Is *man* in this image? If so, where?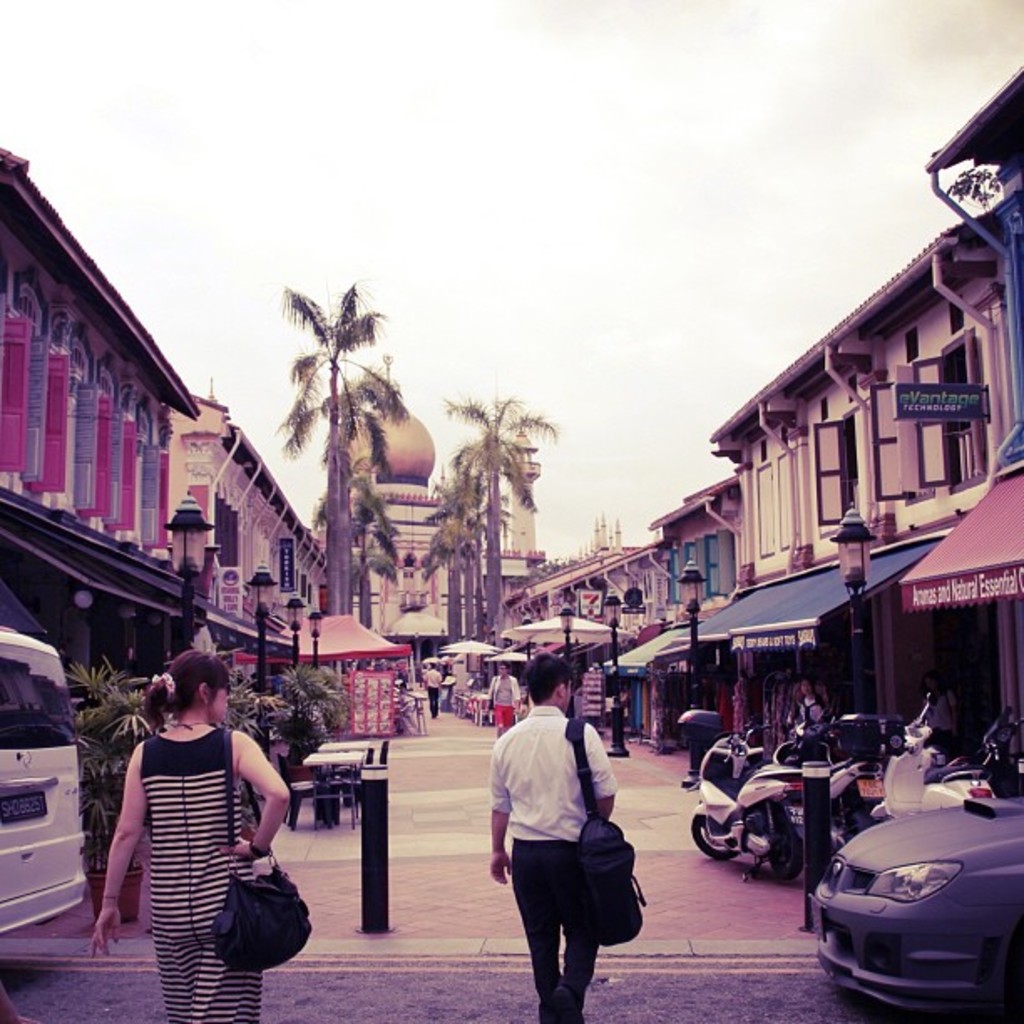
Yes, at box(479, 693, 599, 980).
